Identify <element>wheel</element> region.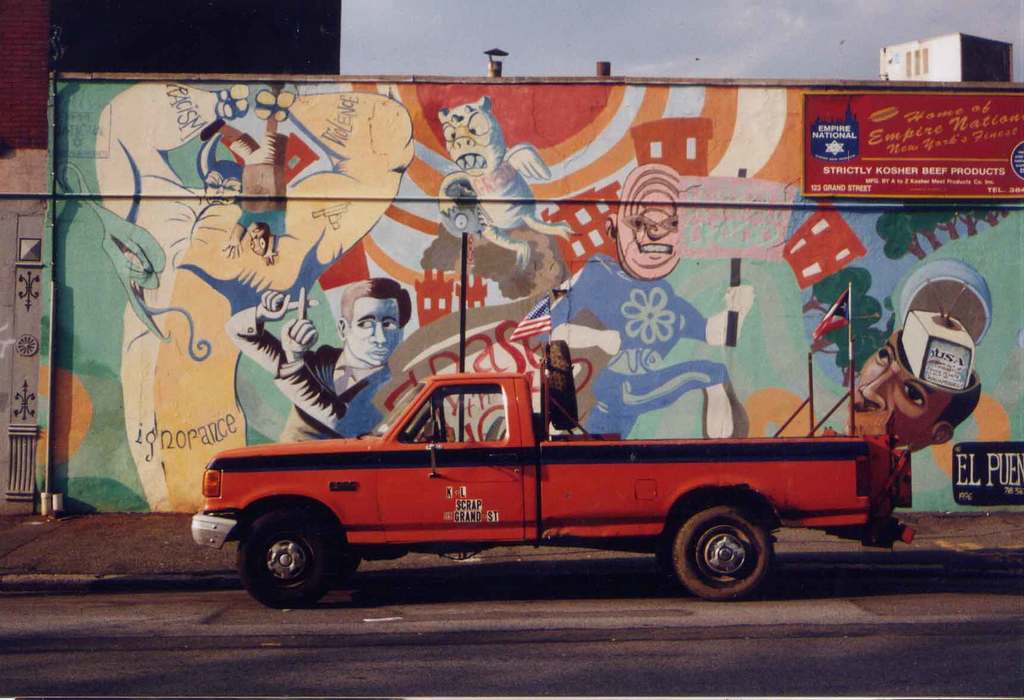
Region: <box>671,503,771,601</box>.
